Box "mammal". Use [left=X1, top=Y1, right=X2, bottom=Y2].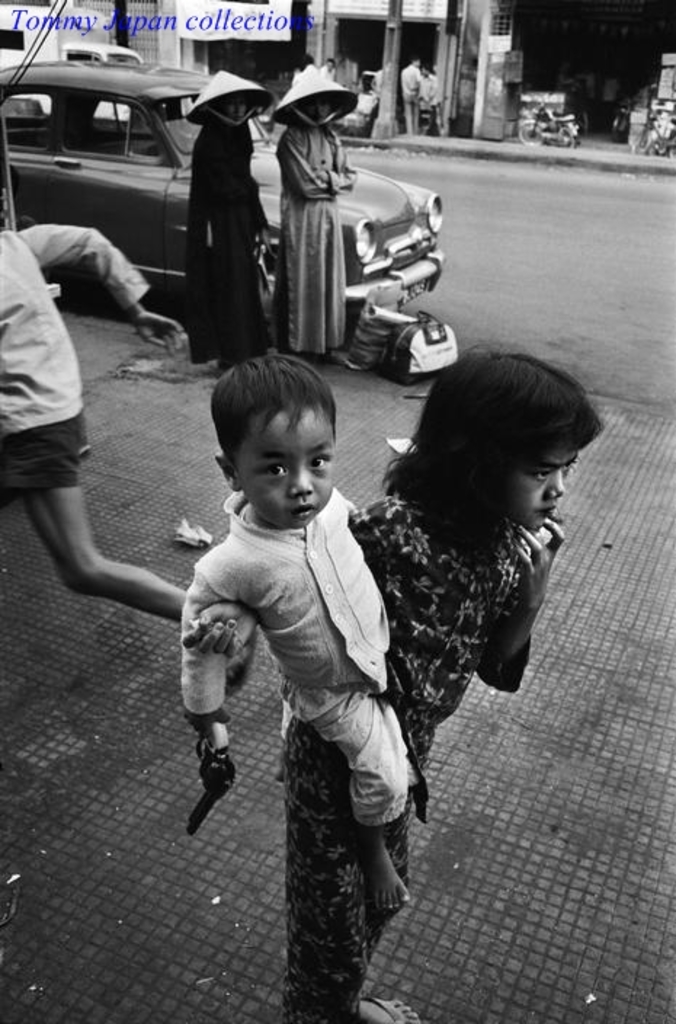
[left=185, top=68, right=273, bottom=374].
